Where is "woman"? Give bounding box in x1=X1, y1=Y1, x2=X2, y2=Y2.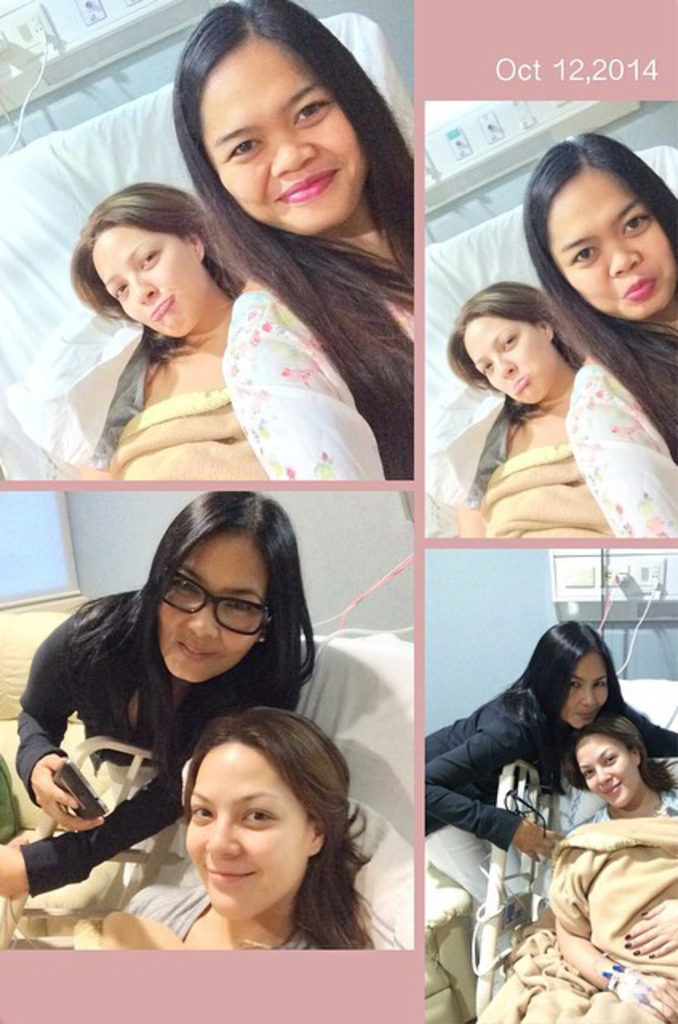
x1=446, y1=282, x2=612, y2=534.
